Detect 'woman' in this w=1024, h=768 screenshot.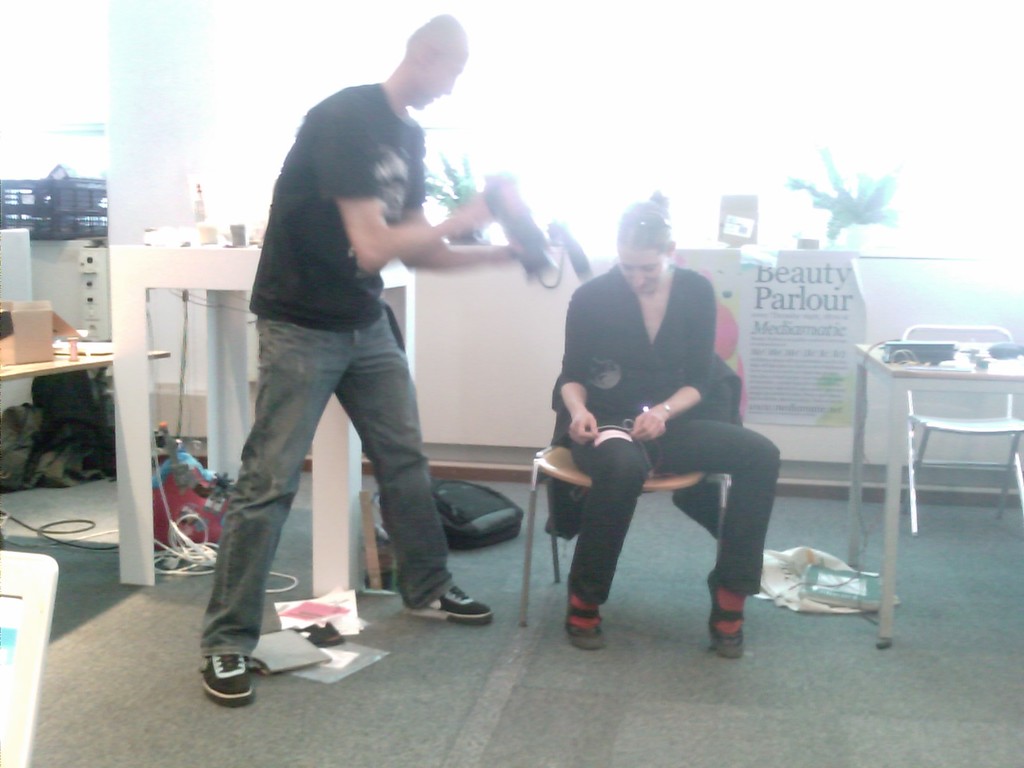
Detection: [536, 198, 779, 652].
